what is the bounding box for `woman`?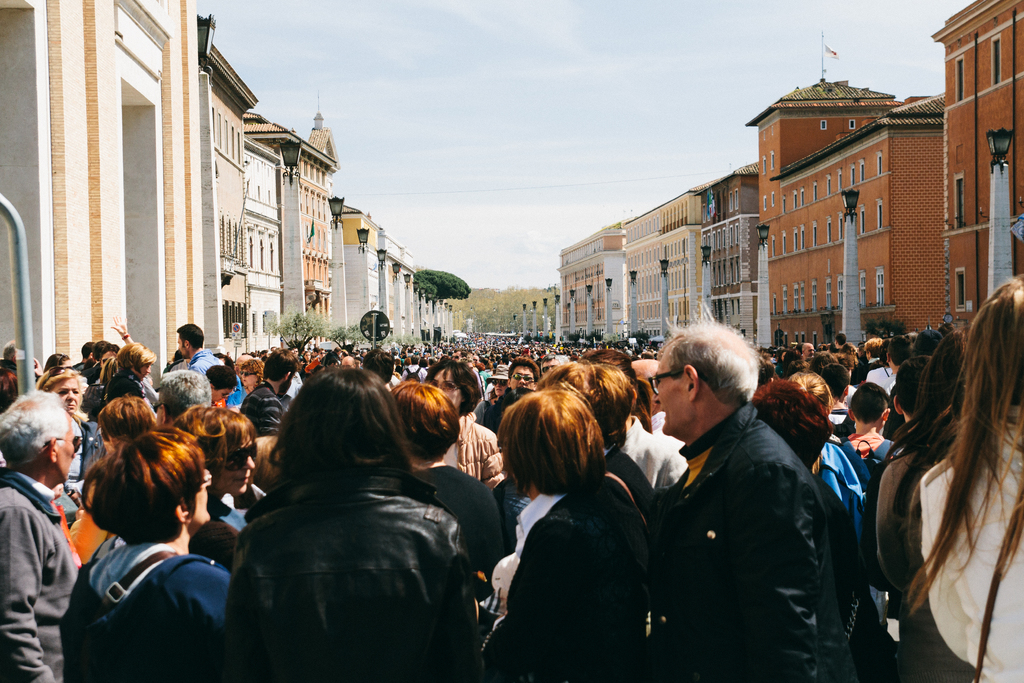
bbox=[748, 377, 875, 682].
